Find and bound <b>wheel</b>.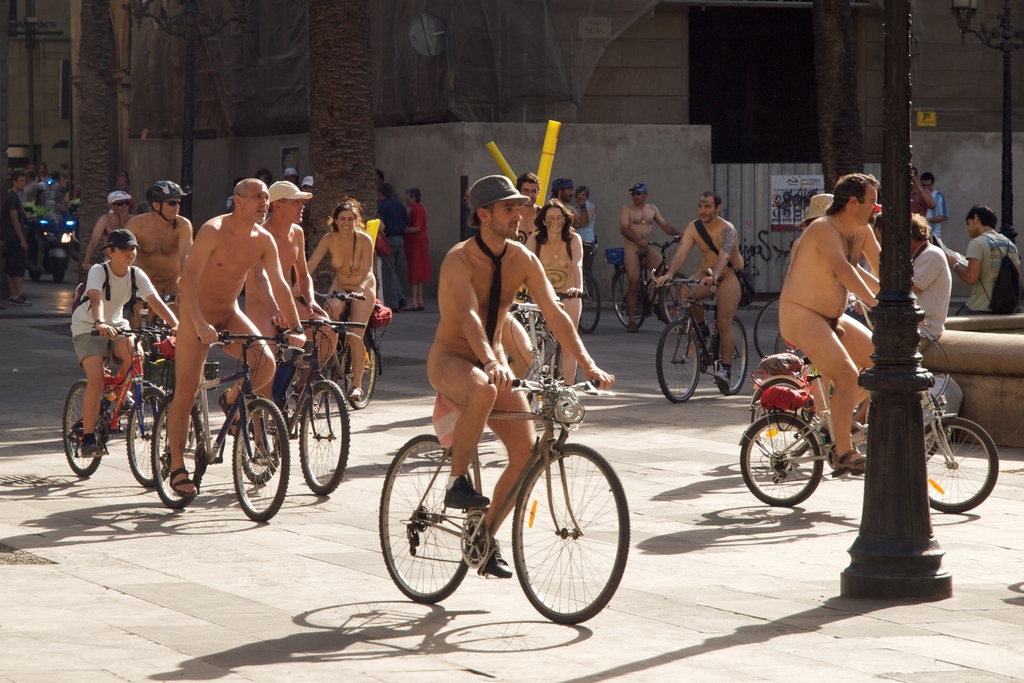
Bound: 744 422 828 496.
